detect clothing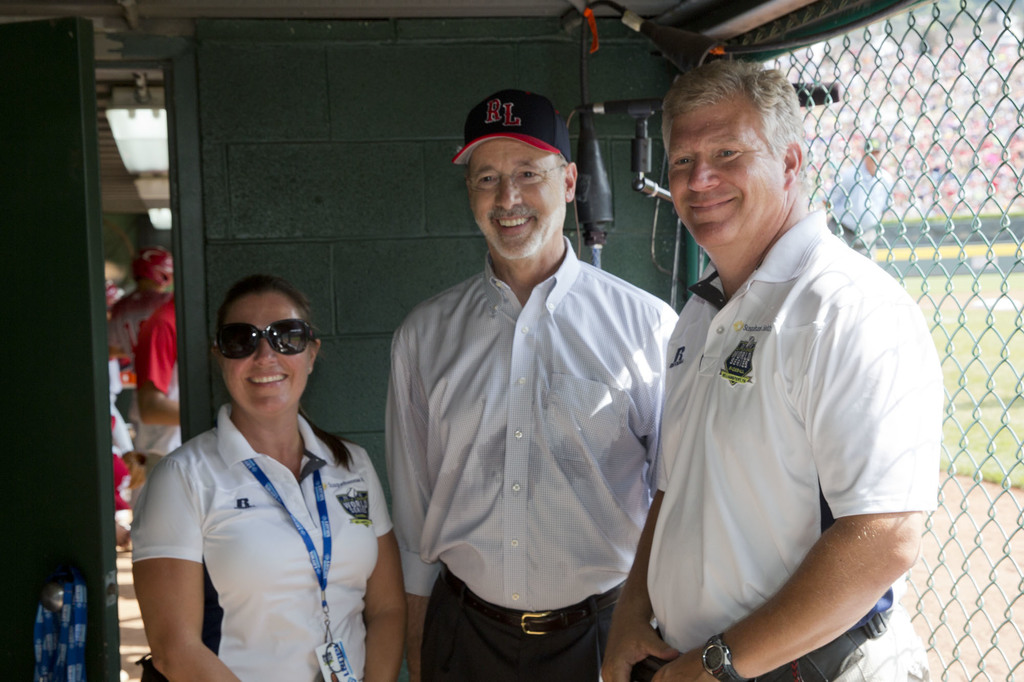
box=[130, 404, 397, 681]
